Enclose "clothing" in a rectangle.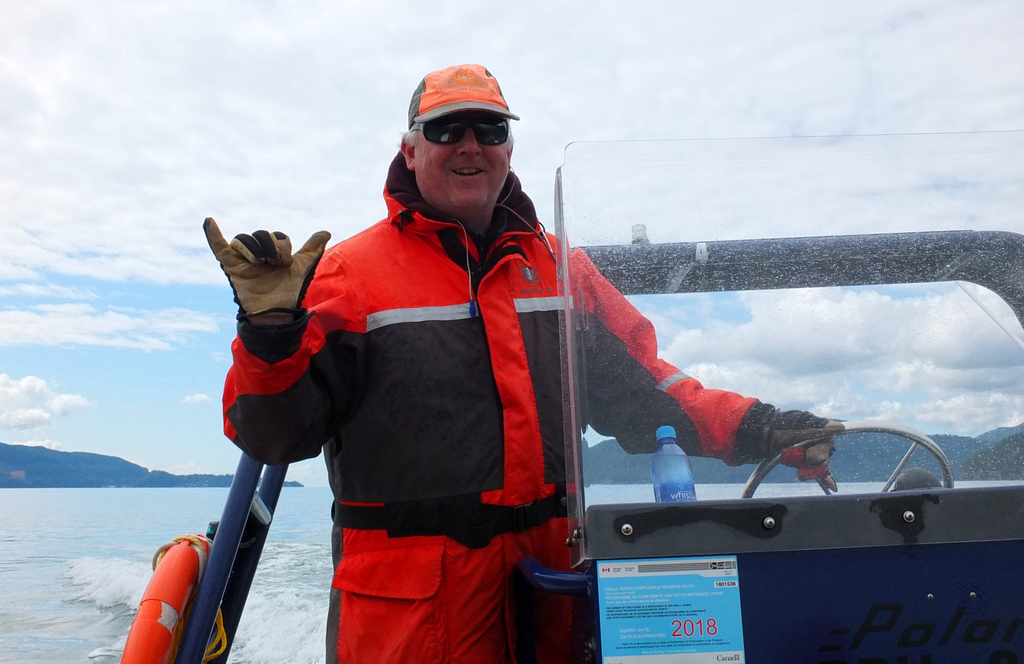
<box>250,144,821,639</box>.
